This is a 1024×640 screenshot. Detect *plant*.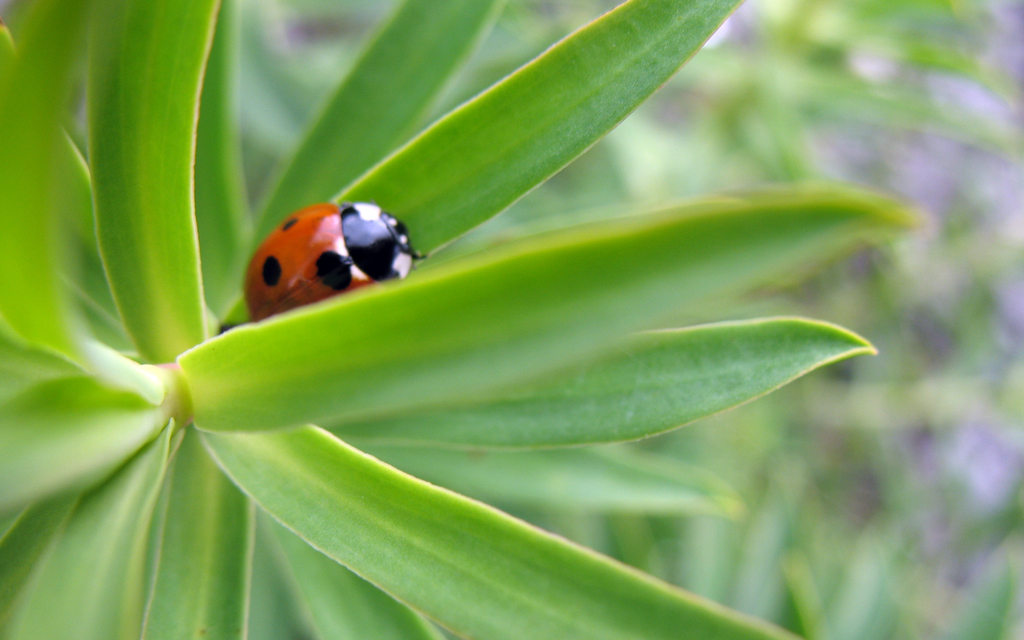
0, 0, 939, 639.
